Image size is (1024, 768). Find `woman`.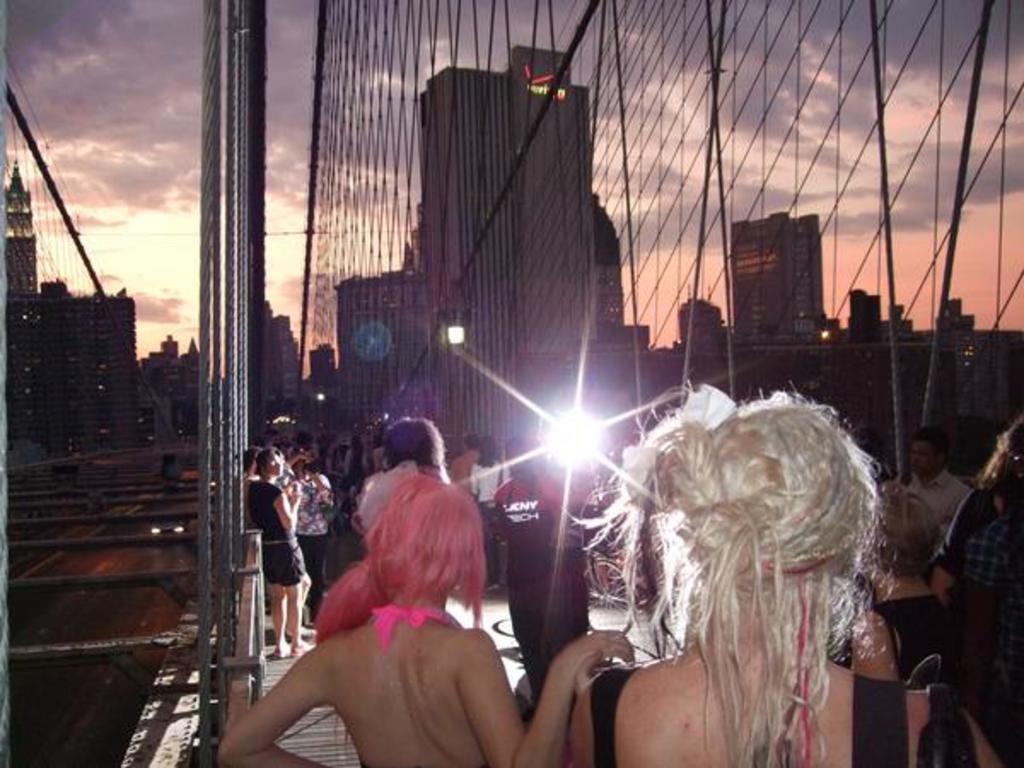
(x1=282, y1=440, x2=336, y2=630).
